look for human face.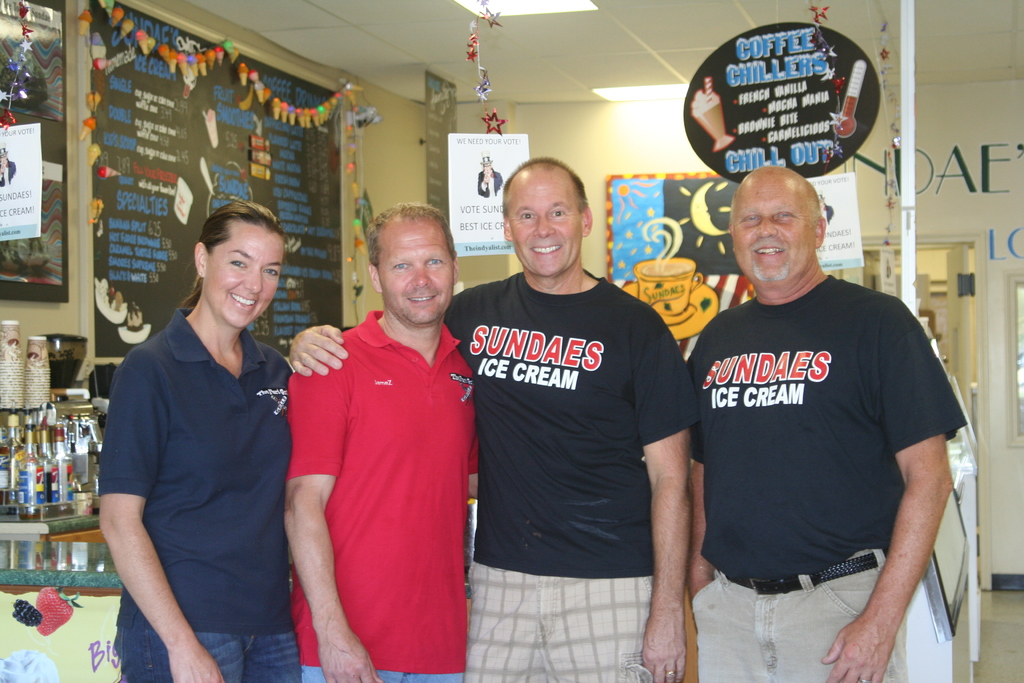
Found: <box>732,177,817,281</box>.
